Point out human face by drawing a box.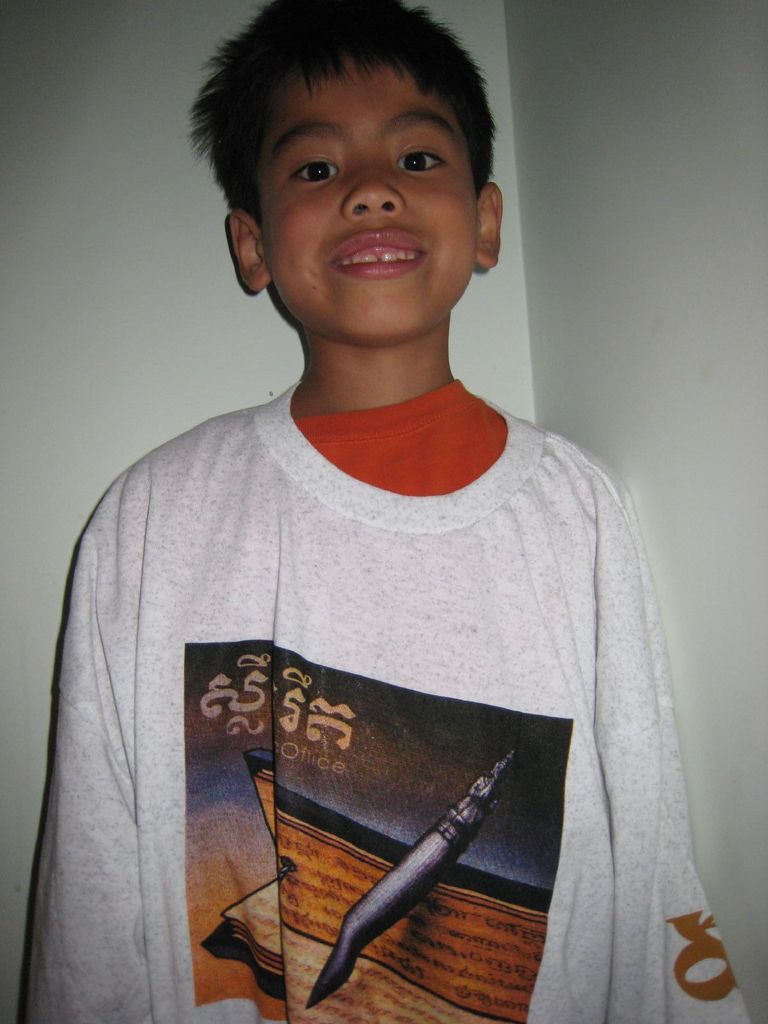
[left=262, top=65, right=479, bottom=337].
